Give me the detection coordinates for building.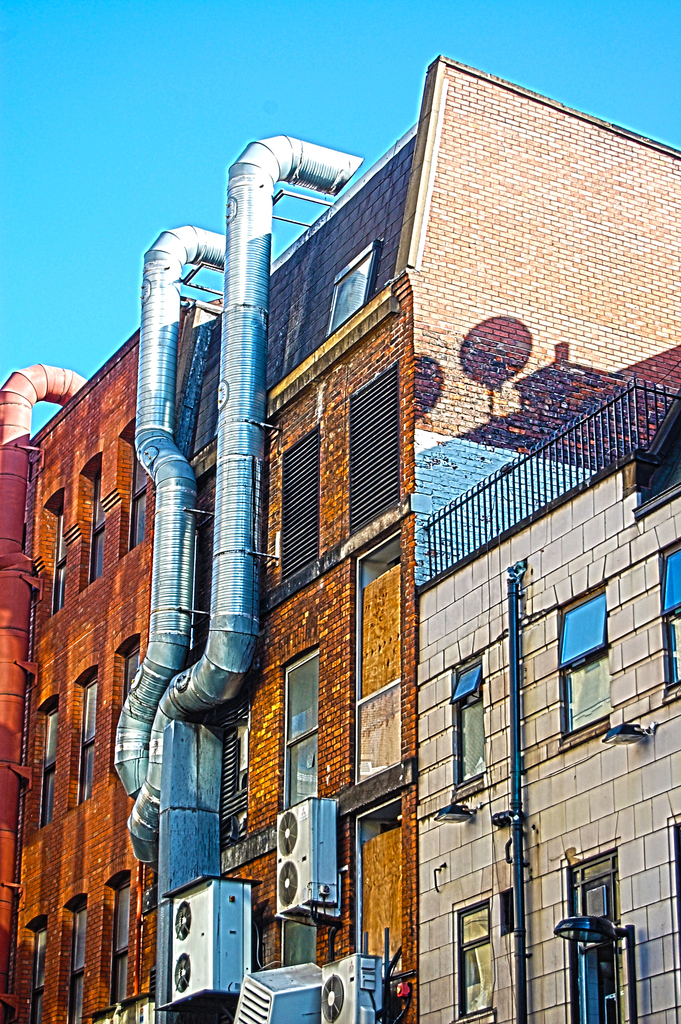
[left=0, top=53, right=680, bottom=1023].
